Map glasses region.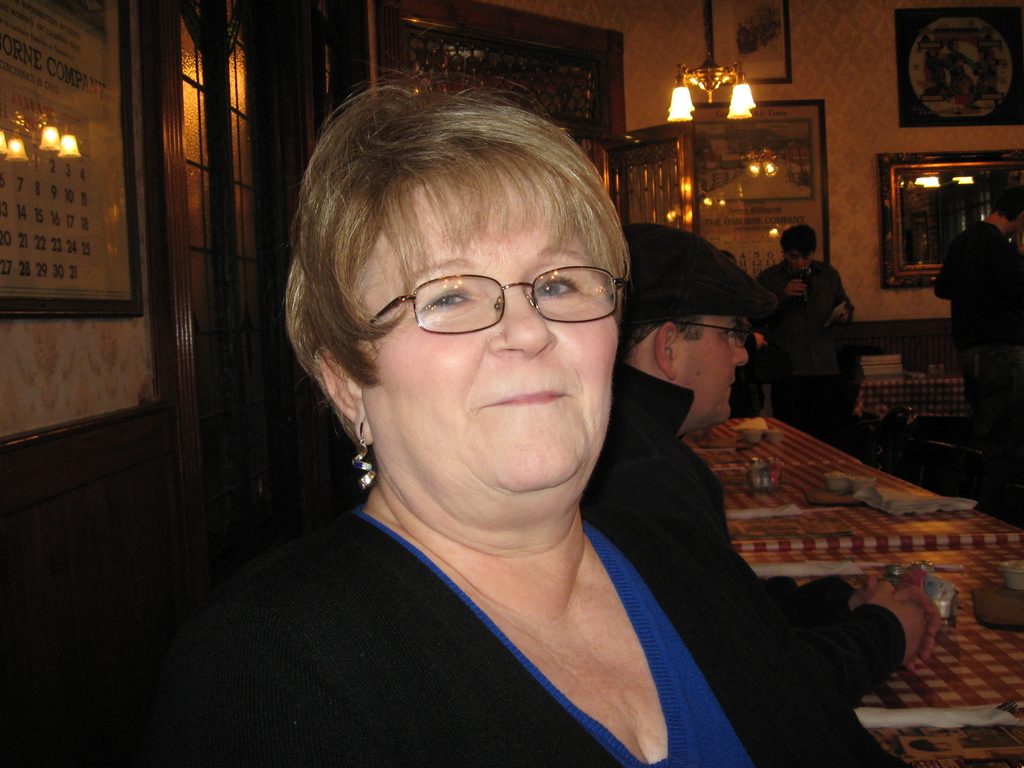
Mapped to l=659, t=319, r=756, b=349.
